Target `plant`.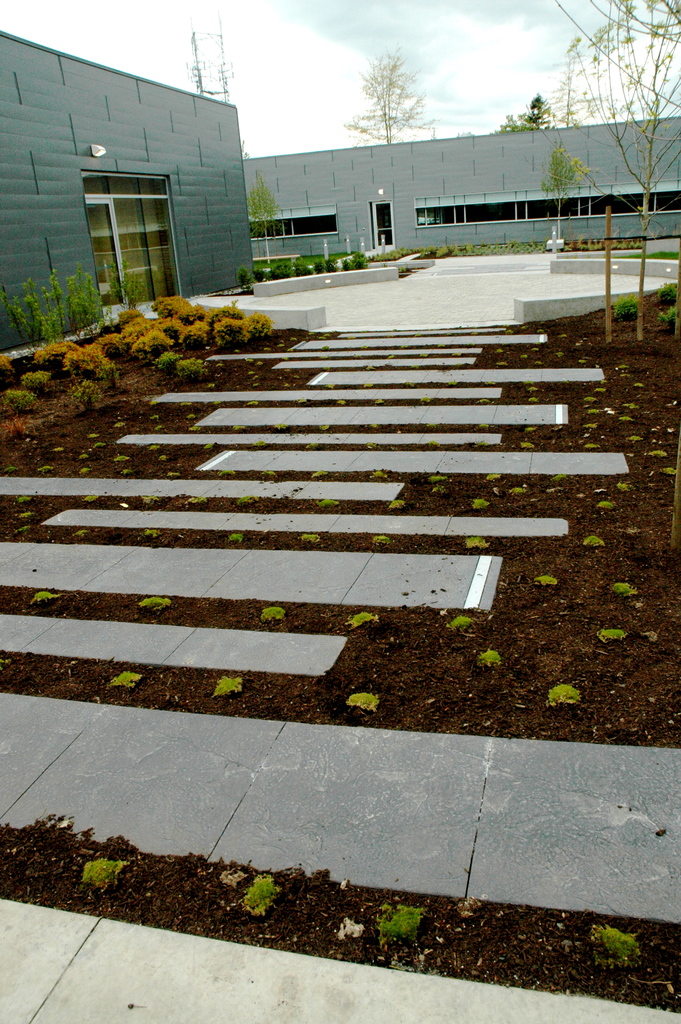
Target region: [205,669,242,708].
